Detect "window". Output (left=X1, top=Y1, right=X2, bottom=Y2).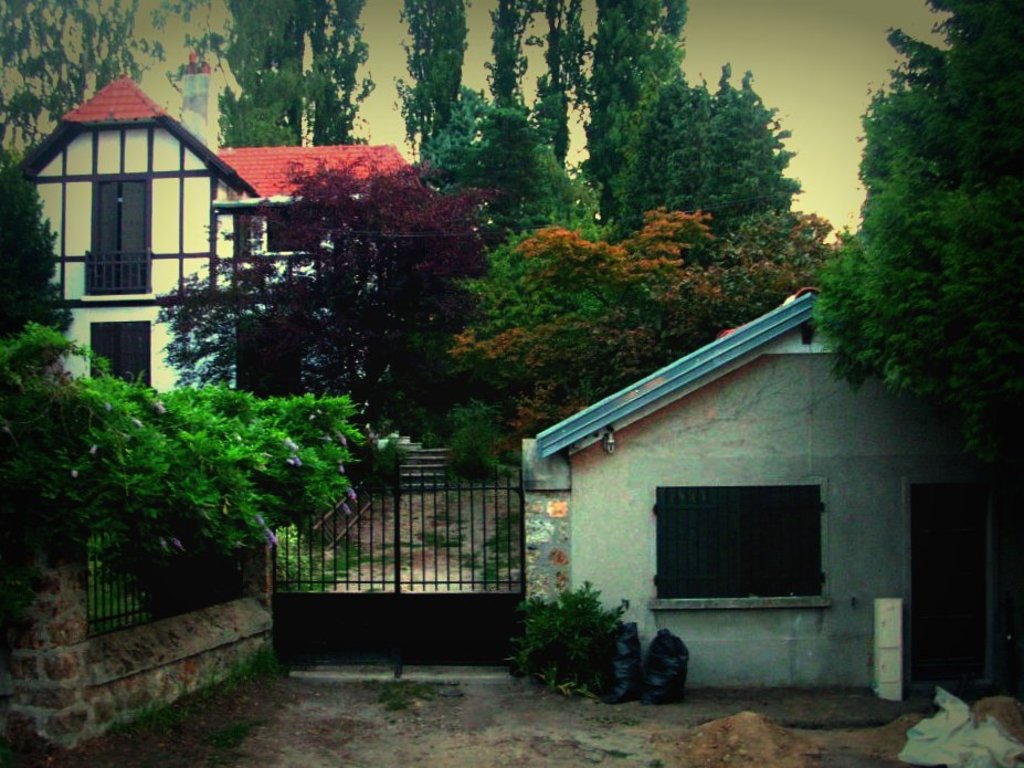
(left=663, top=491, right=825, bottom=596).
